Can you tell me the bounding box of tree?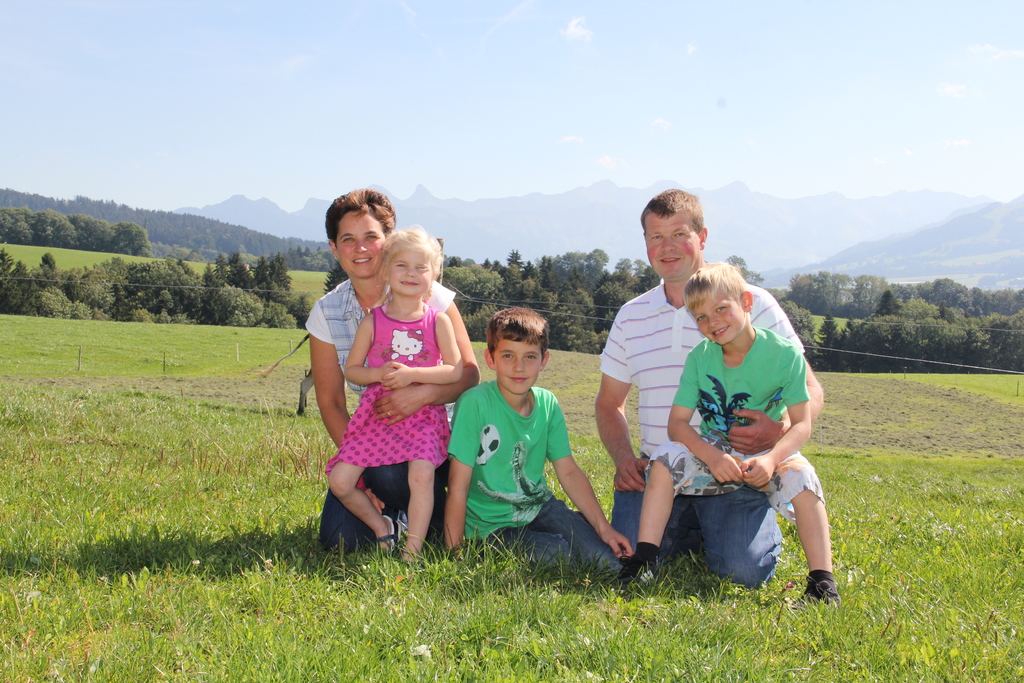
{"x1": 0, "y1": 206, "x2": 33, "y2": 243}.
